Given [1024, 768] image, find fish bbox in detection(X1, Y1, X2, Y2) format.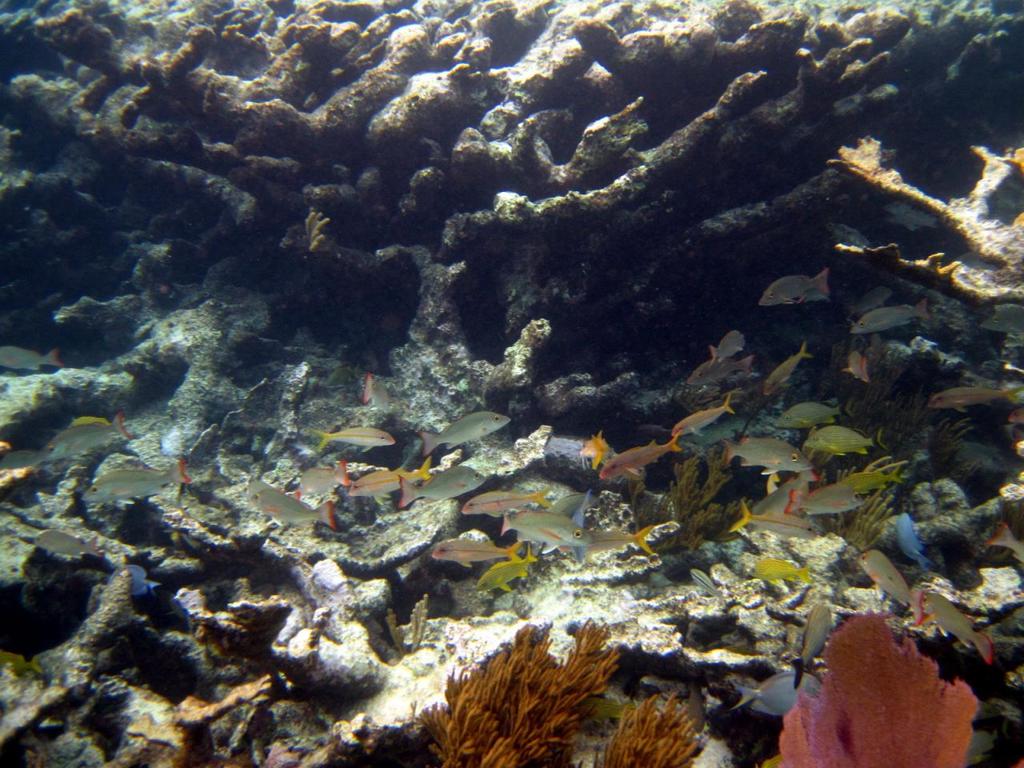
detection(789, 605, 834, 690).
